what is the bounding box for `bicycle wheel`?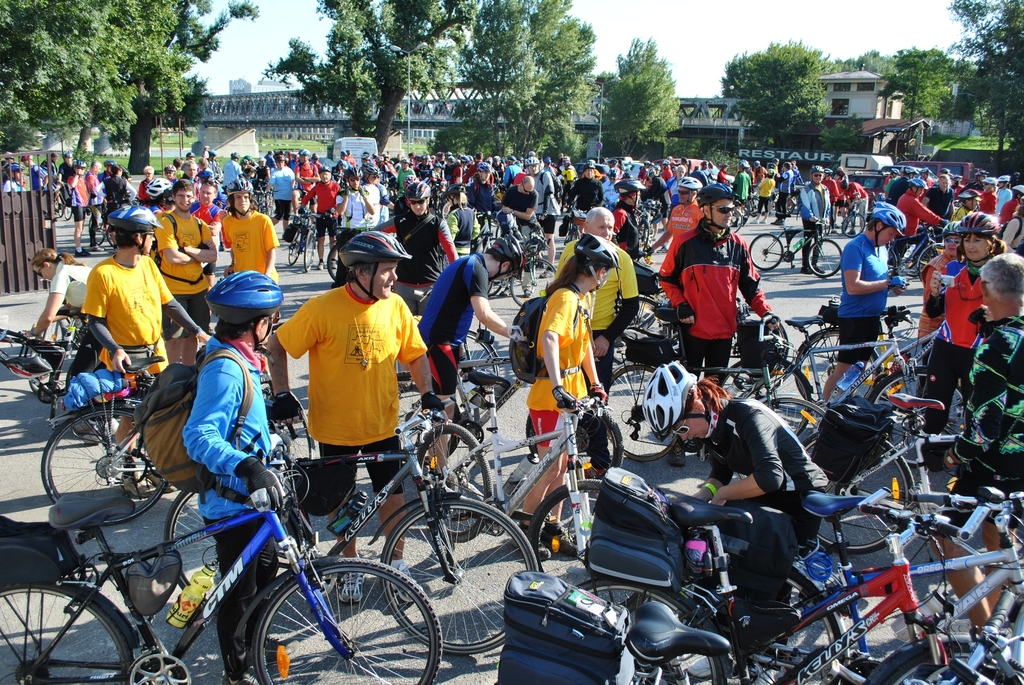
597,359,679,464.
